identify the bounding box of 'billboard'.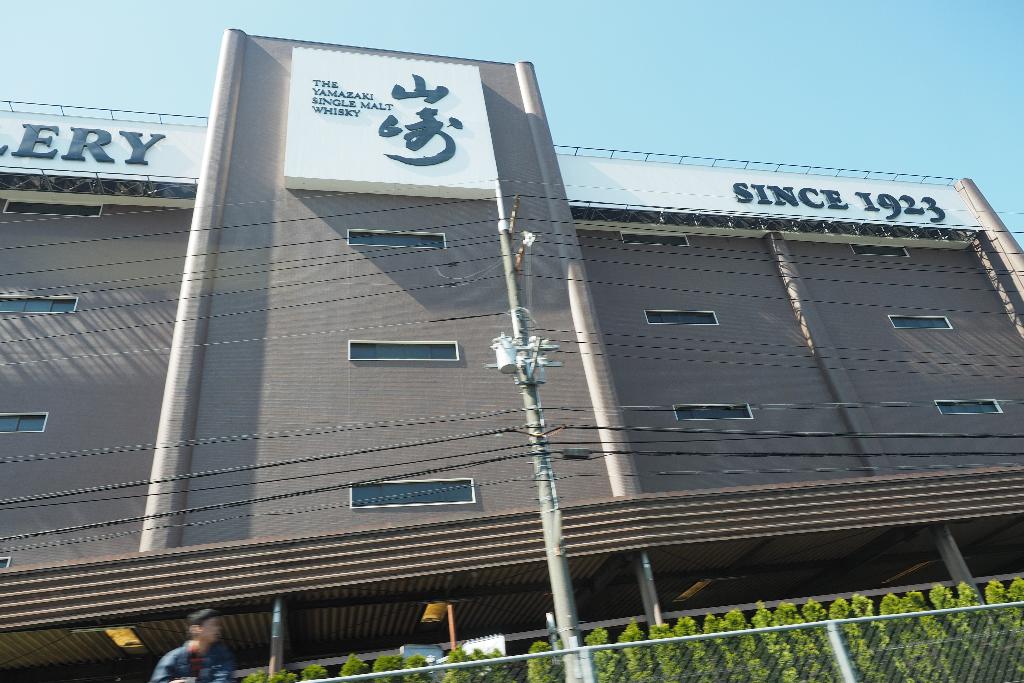
region(556, 152, 986, 232).
